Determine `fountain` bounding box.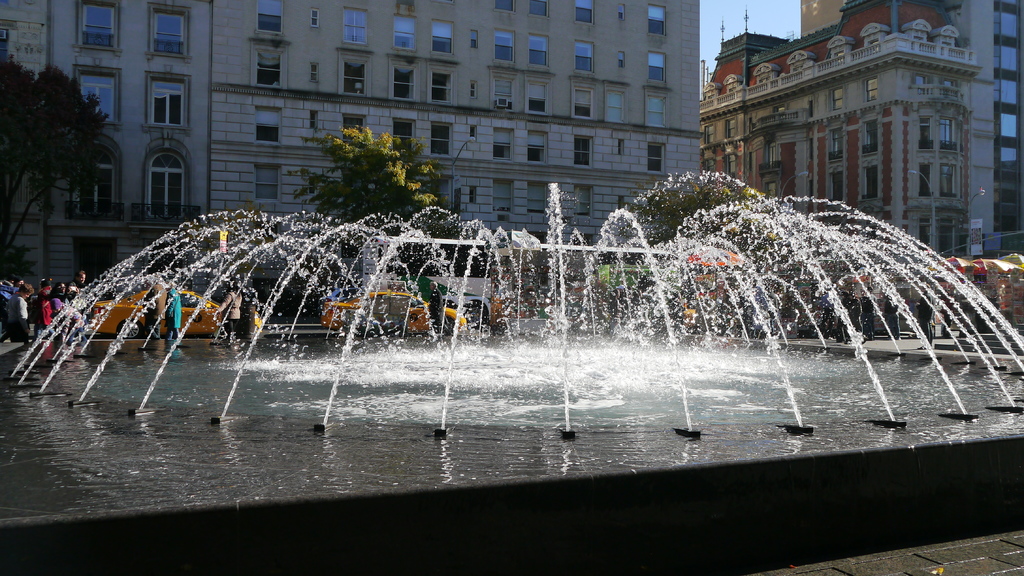
Determined: detection(2, 167, 1023, 575).
